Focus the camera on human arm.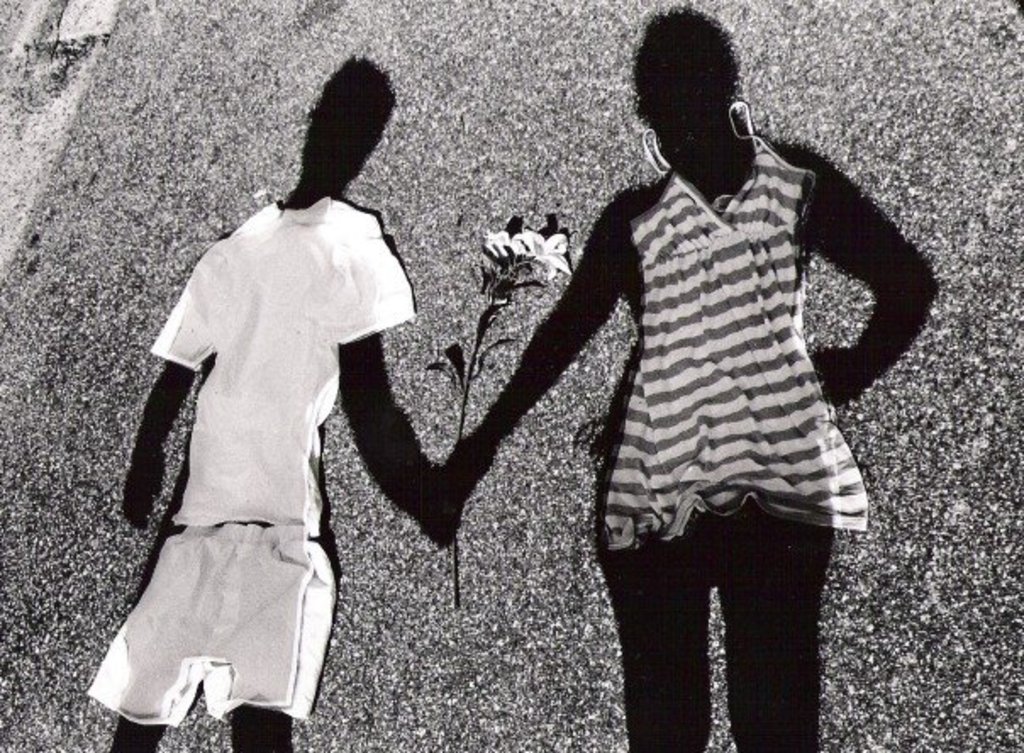
Focus region: Rect(809, 153, 939, 414).
